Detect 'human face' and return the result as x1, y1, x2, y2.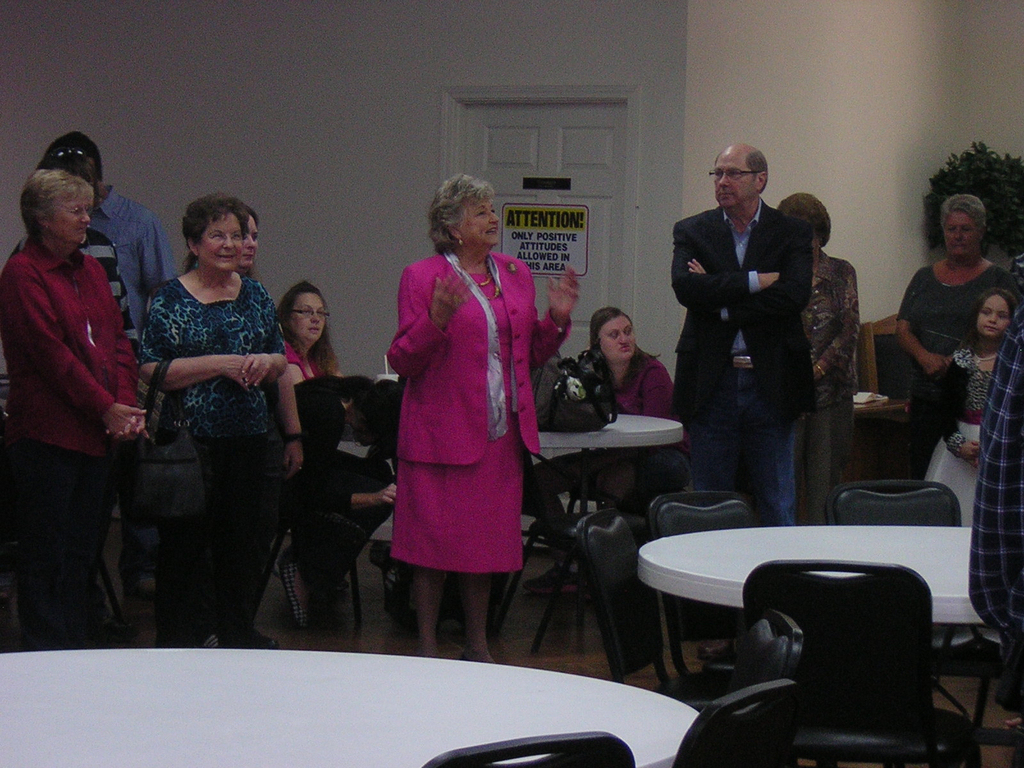
292, 292, 323, 342.
